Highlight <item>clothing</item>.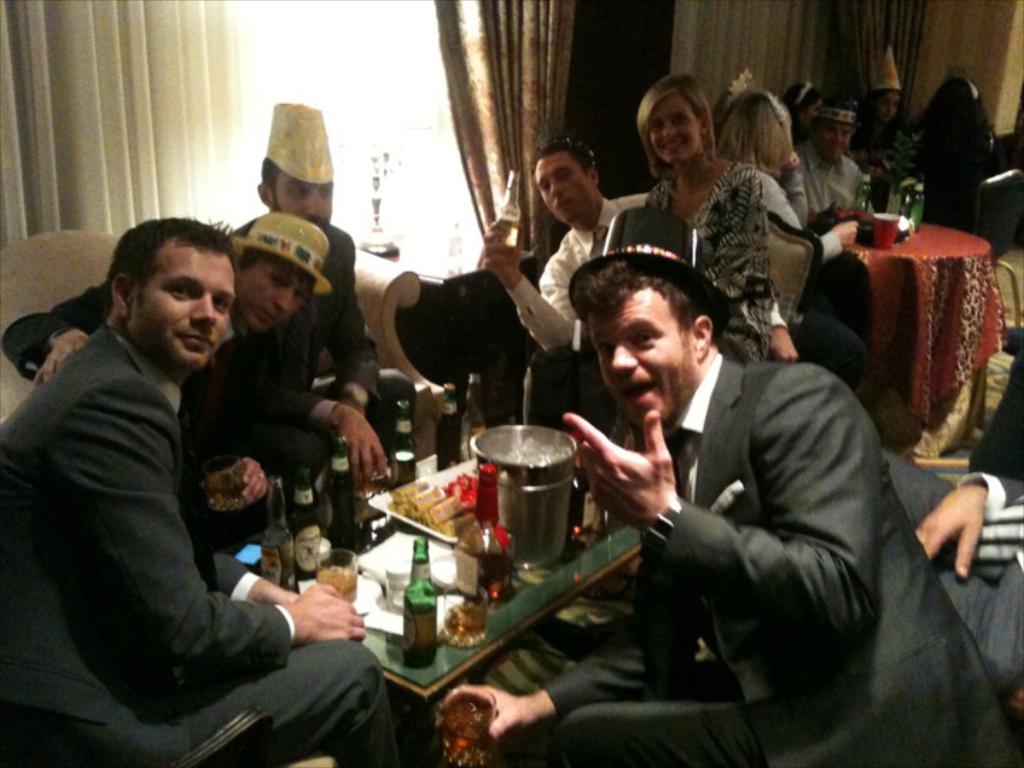
Highlighted region: Rect(506, 185, 657, 427).
